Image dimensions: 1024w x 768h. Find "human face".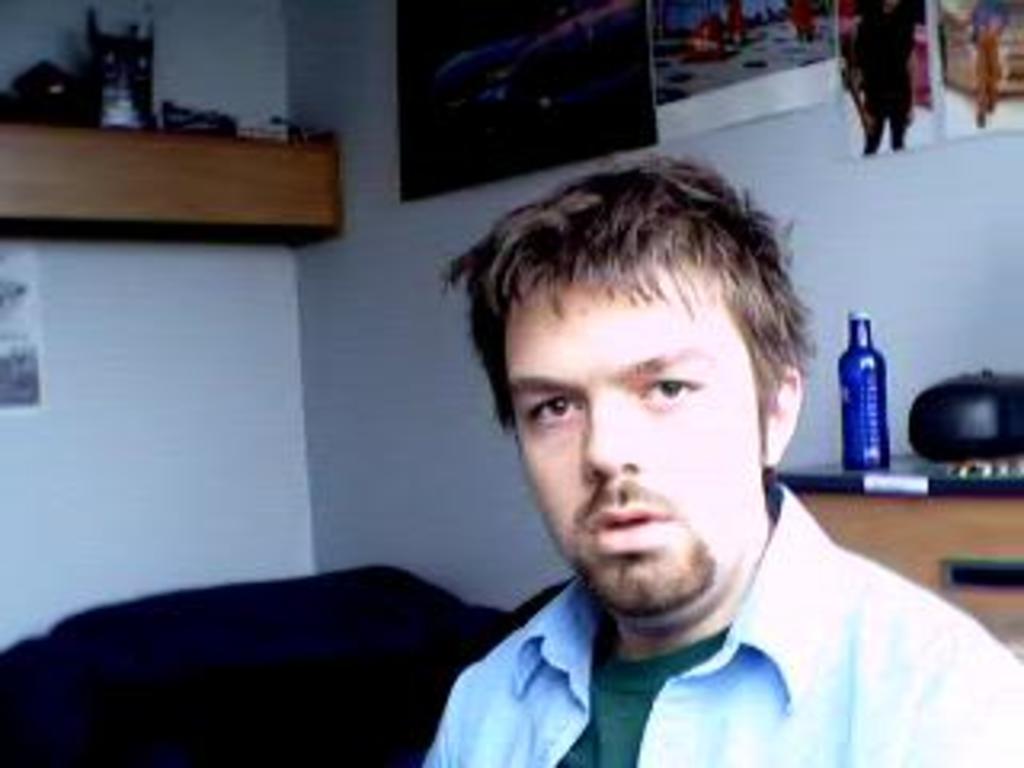
locate(496, 262, 774, 624).
